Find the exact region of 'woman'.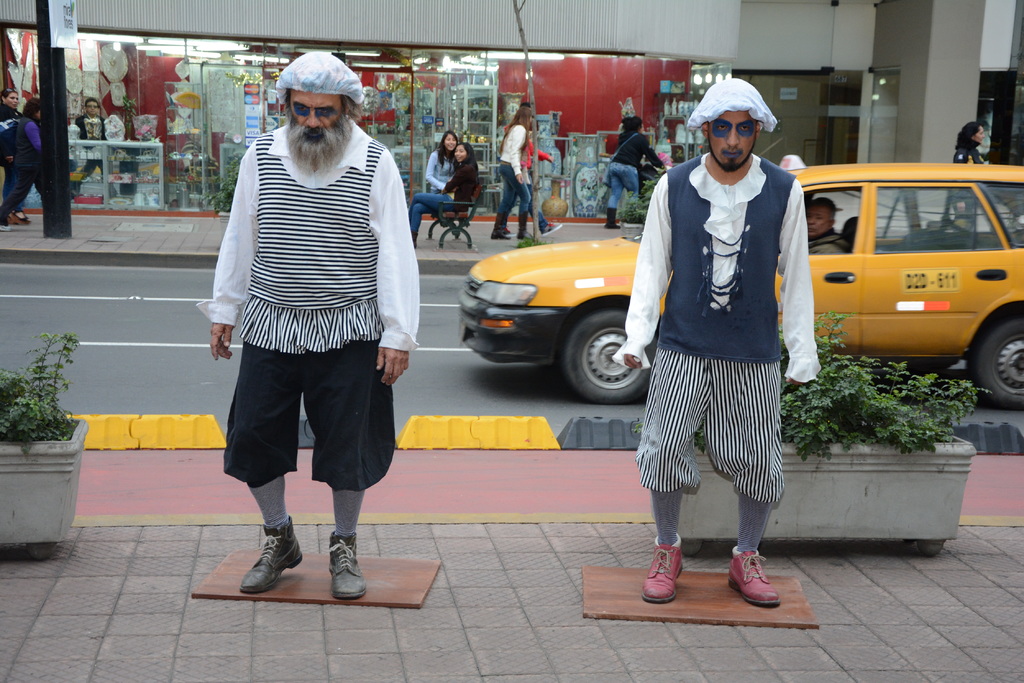
Exact region: region(409, 138, 480, 248).
